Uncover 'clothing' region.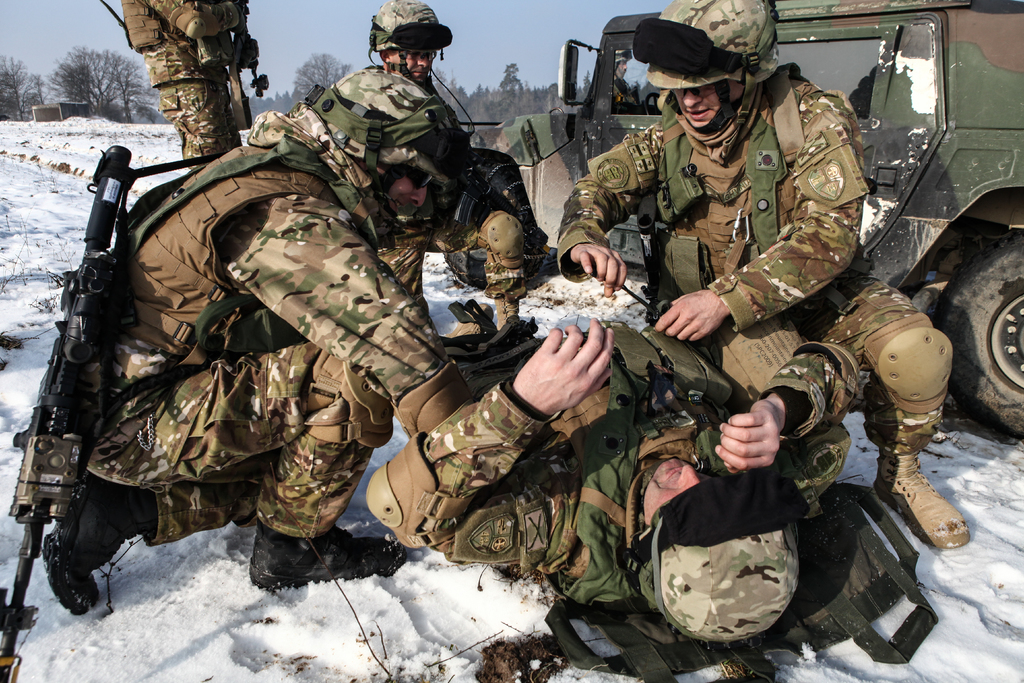
Uncovered: {"x1": 72, "y1": 107, "x2": 474, "y2": 548}.
